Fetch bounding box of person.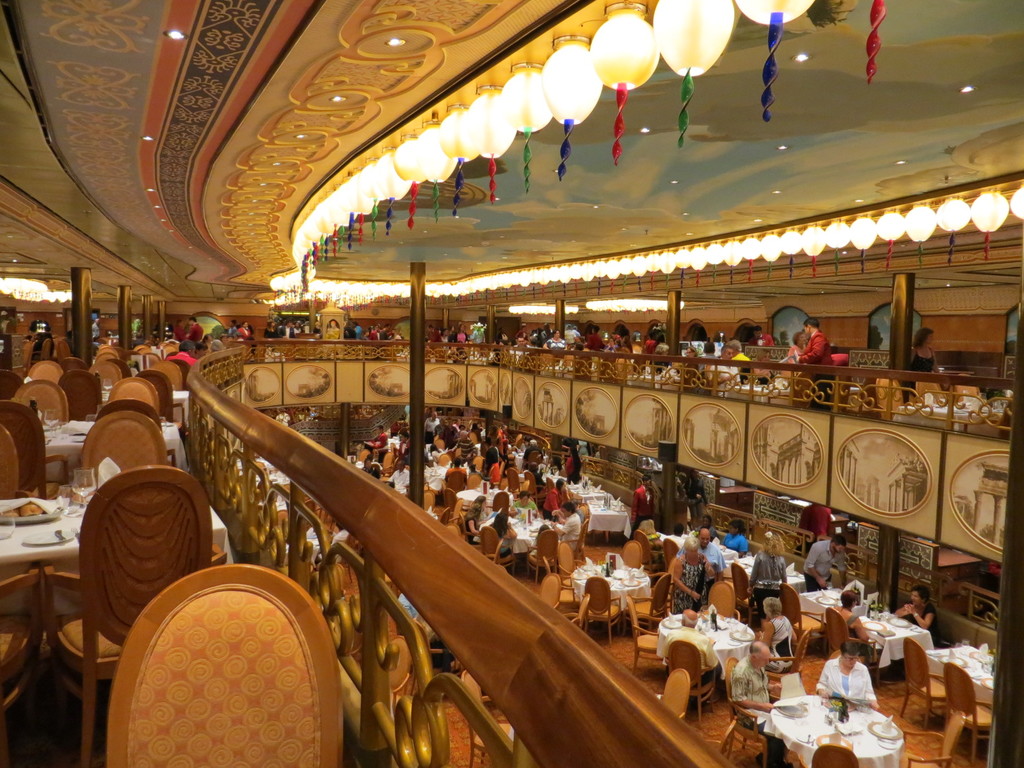
Bbox: x1=293, y1=323, x2=304, y2=336.
